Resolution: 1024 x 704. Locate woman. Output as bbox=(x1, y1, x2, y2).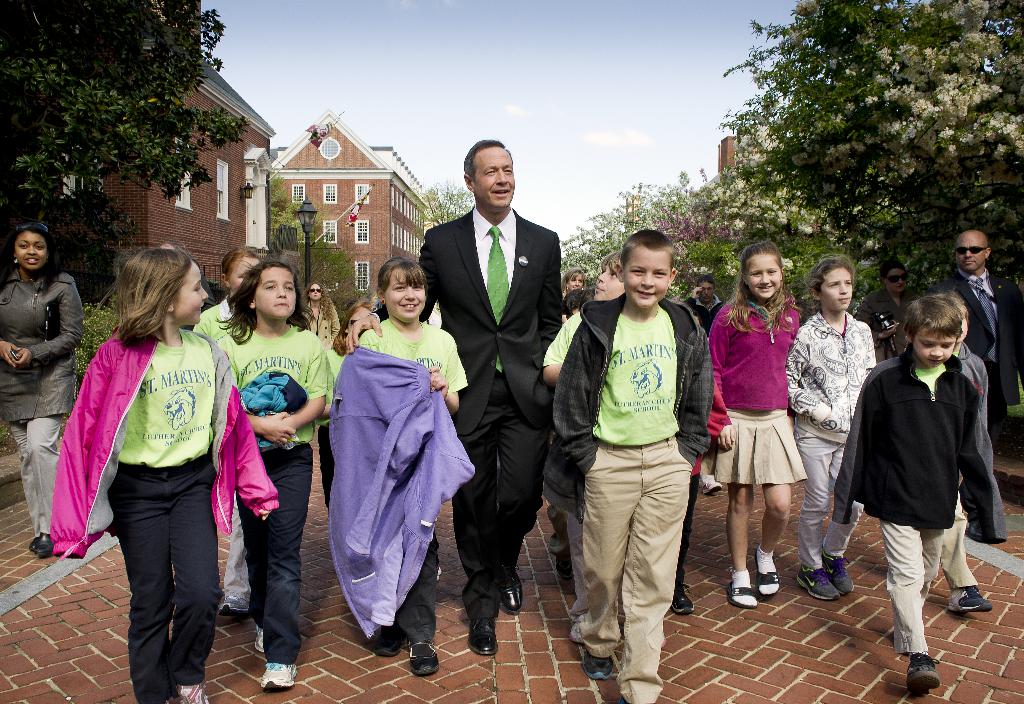
bbox=(0, 220, 84, 556).
